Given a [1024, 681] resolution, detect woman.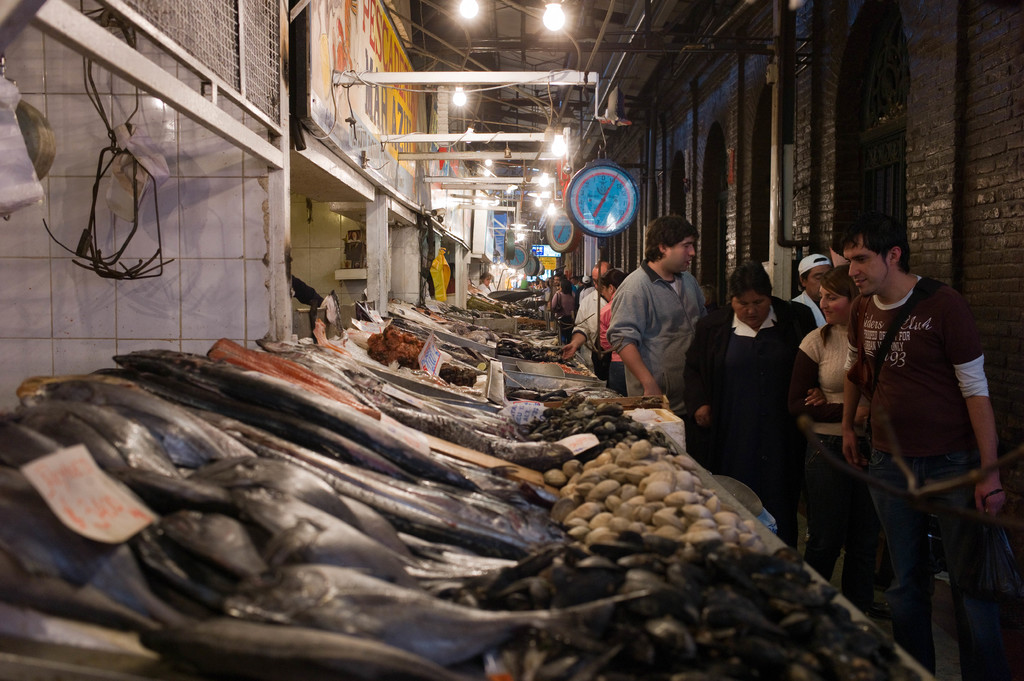
790 264 891 618.
